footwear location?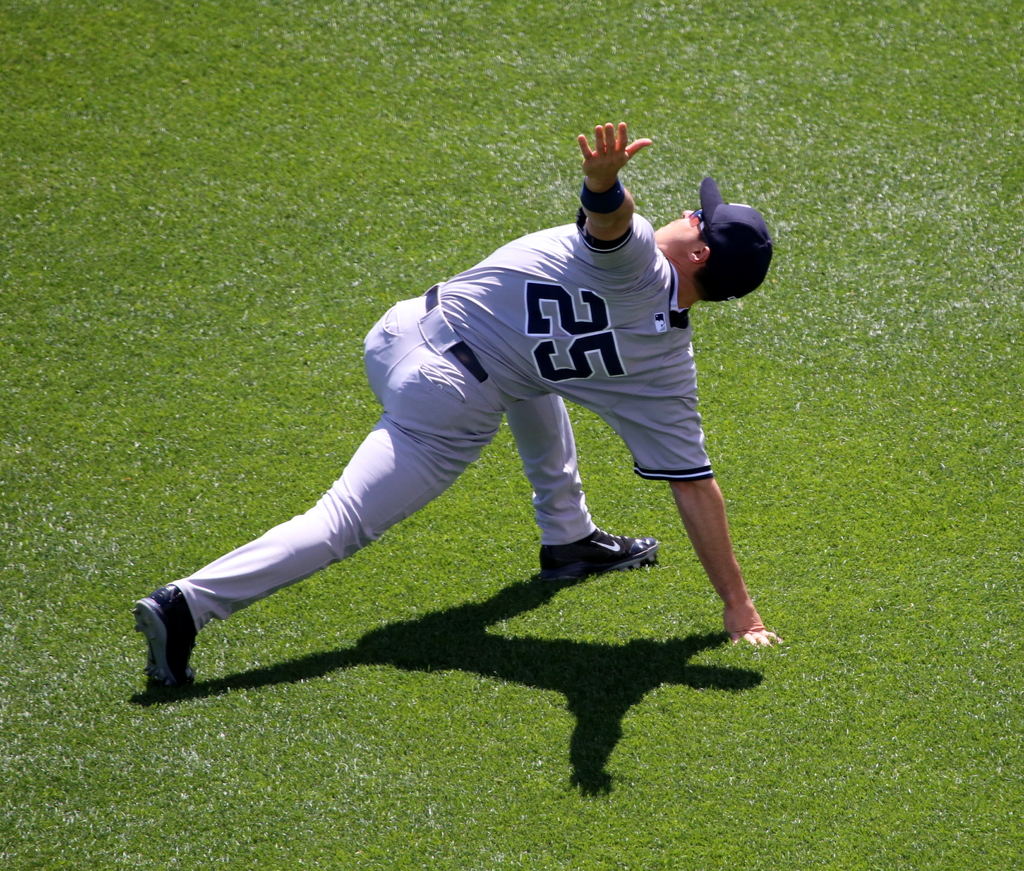
x1=535, y1=523, x2=666, y2=594
